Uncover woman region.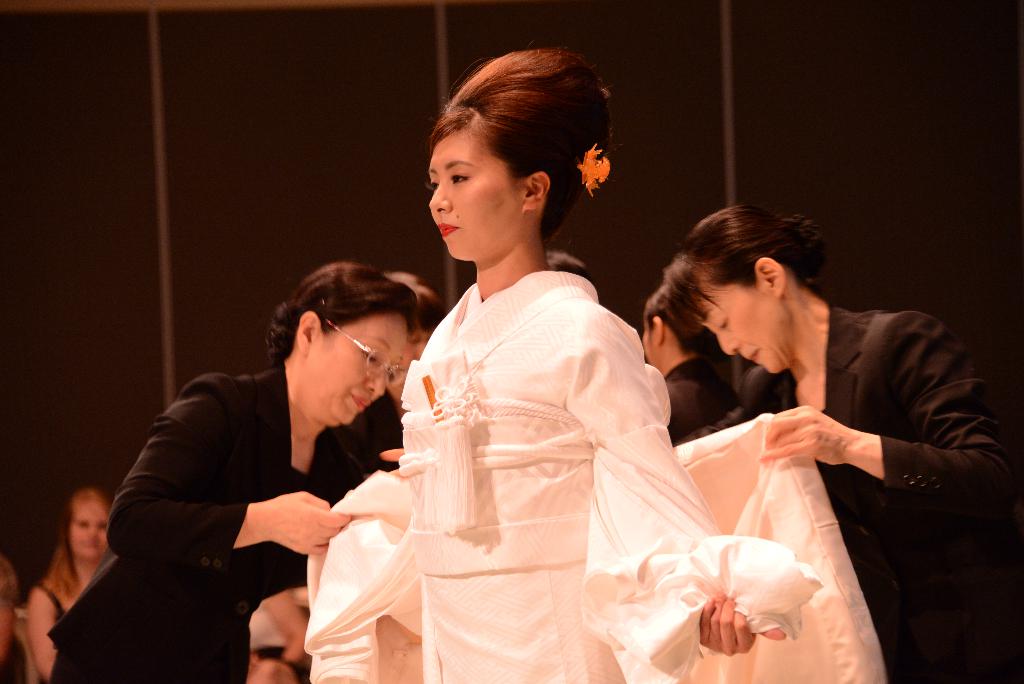
Uncovered: [26, 489, 118, 683].
